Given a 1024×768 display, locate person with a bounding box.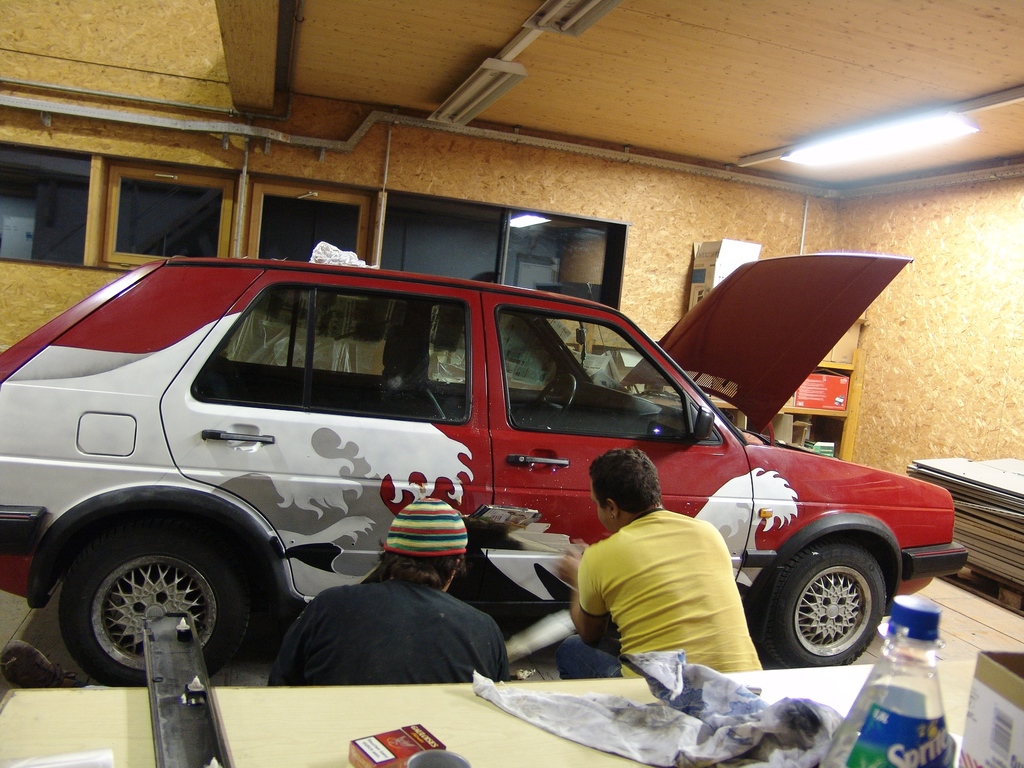
Located: detection(559, 468, 744, 691).
